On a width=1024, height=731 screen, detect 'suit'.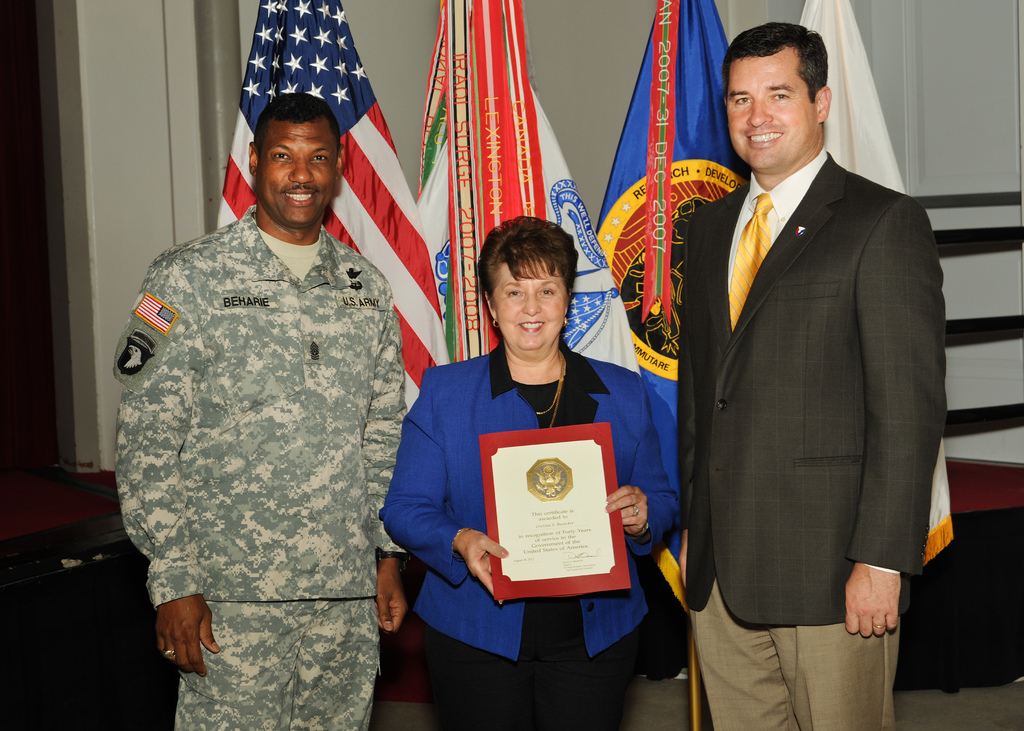
Rect(378, 338, 682, 730).
